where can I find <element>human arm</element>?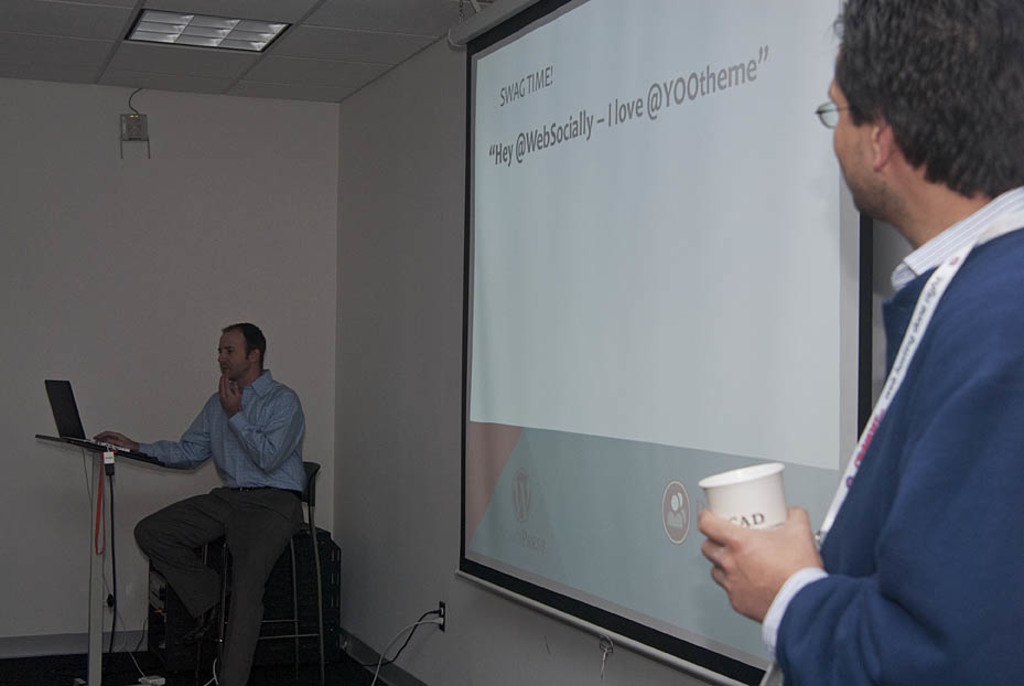
You can find it at bbox=(715, 397, 1004, 673).
